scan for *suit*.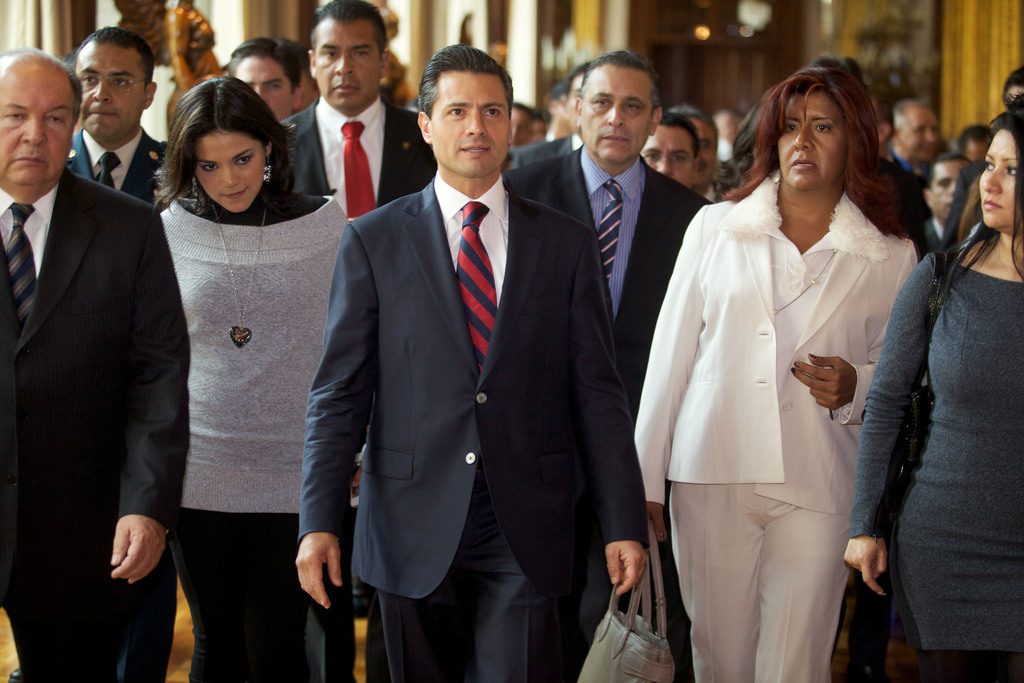
Scan result: Rect(70, 131, 168, 204).
